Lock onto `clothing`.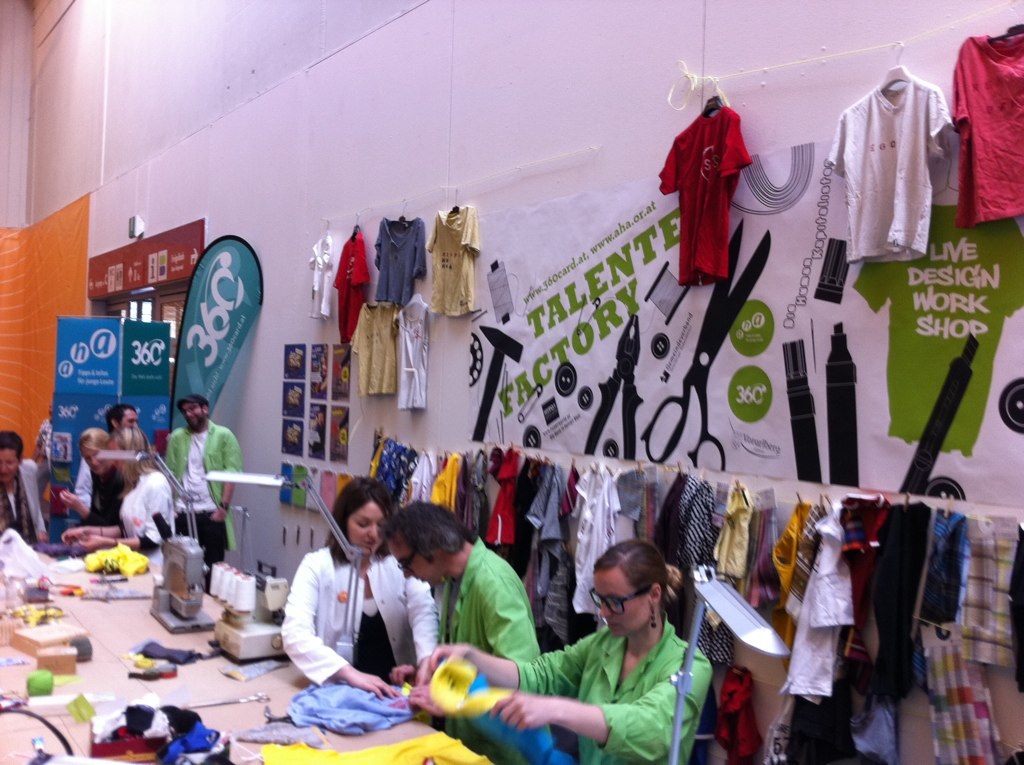
Locked: left=331, top=223, right=370, bottom=333.
